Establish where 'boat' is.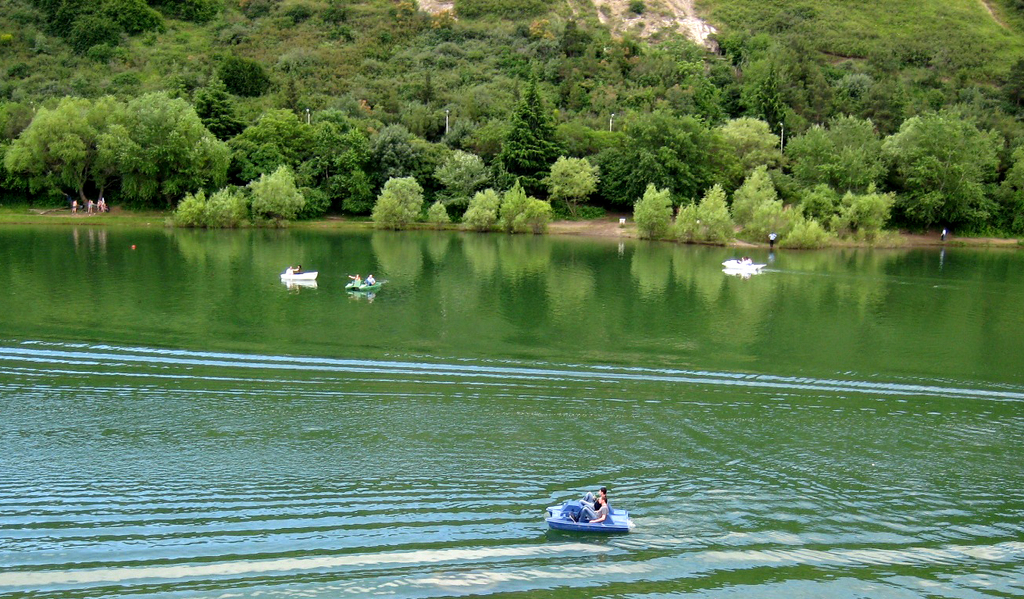
Established at bbox(538, 495, 638, 546).
